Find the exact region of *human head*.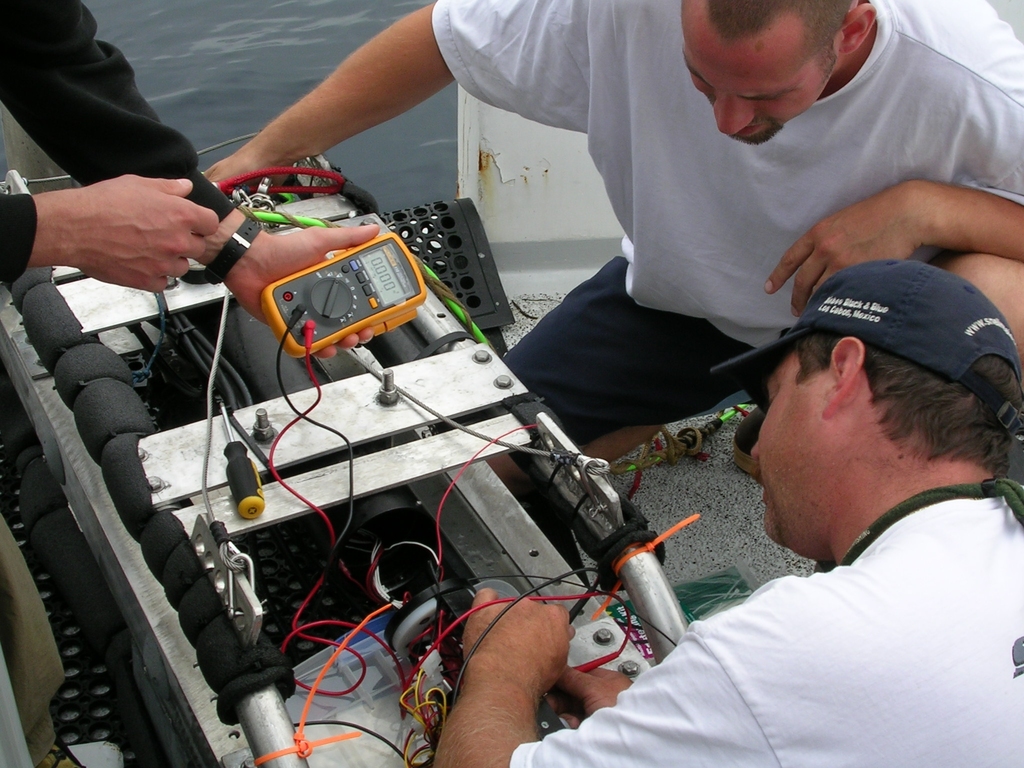
Exact region: 748:262:1023:563.
